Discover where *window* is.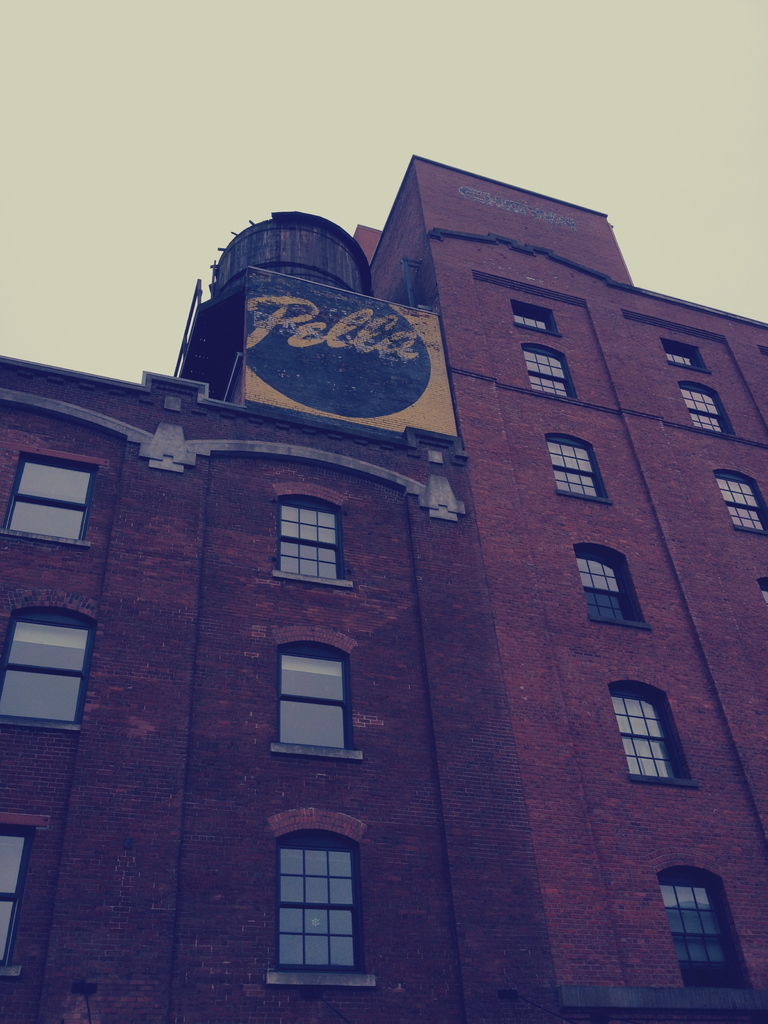
Discovered at [0,812,51,980].
